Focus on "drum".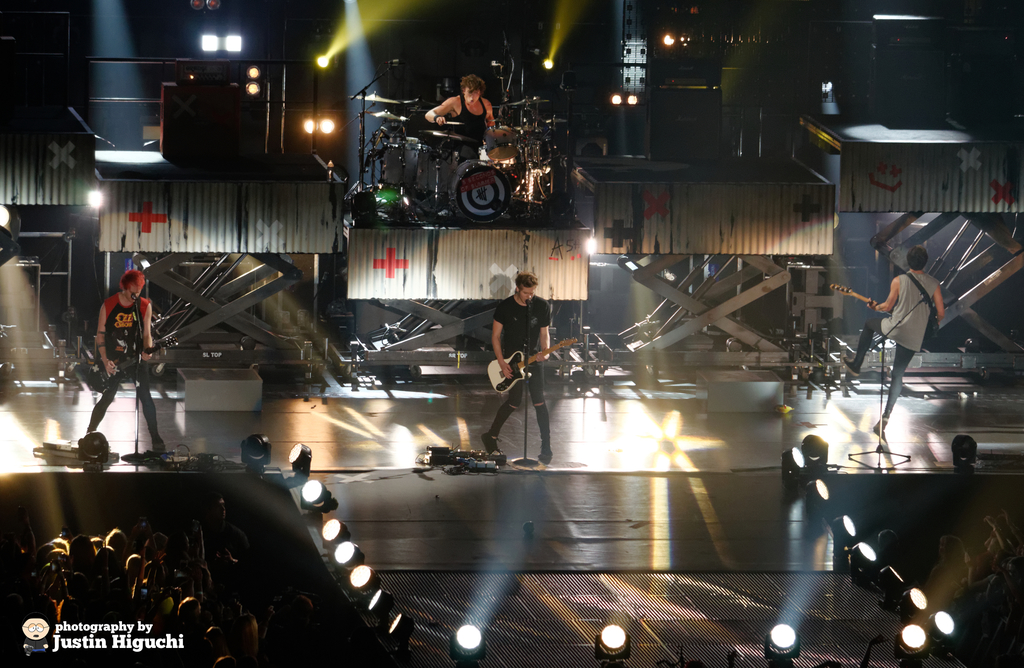
Focused at {"left": 481, "top": 126, "right": 515, "bottom": 157}.
